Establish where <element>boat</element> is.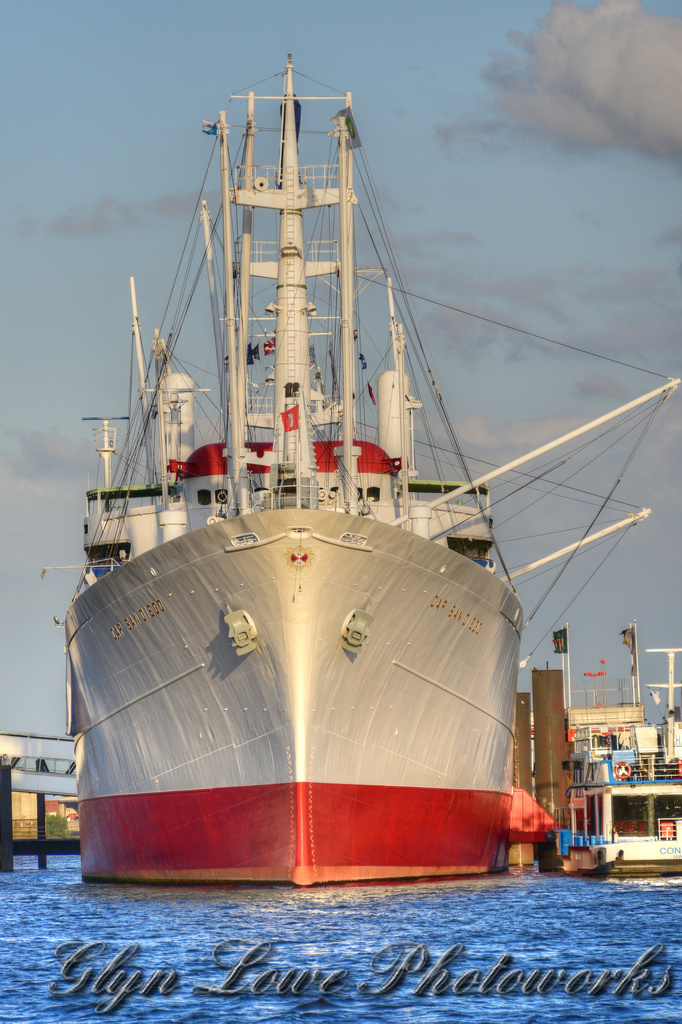
Established at detection(546, 635, 681, 916).
